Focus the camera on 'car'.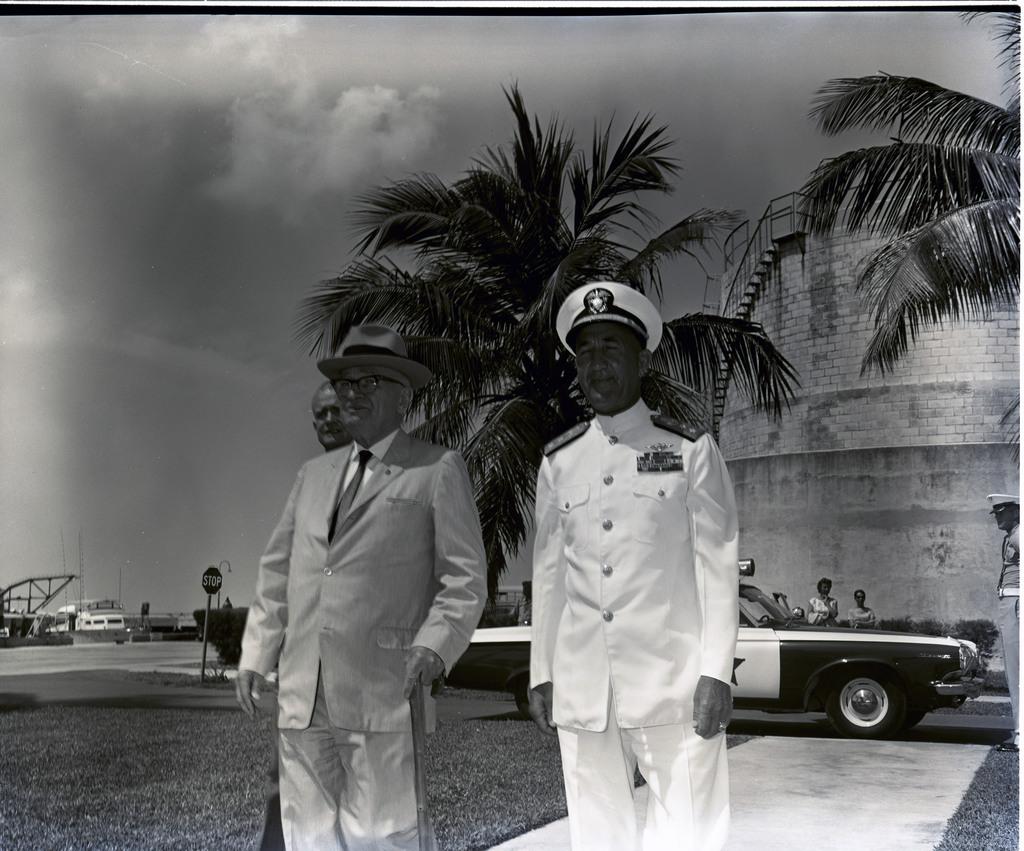
Focus region: <bbox>451, 556, 987, 738</bbox>.
